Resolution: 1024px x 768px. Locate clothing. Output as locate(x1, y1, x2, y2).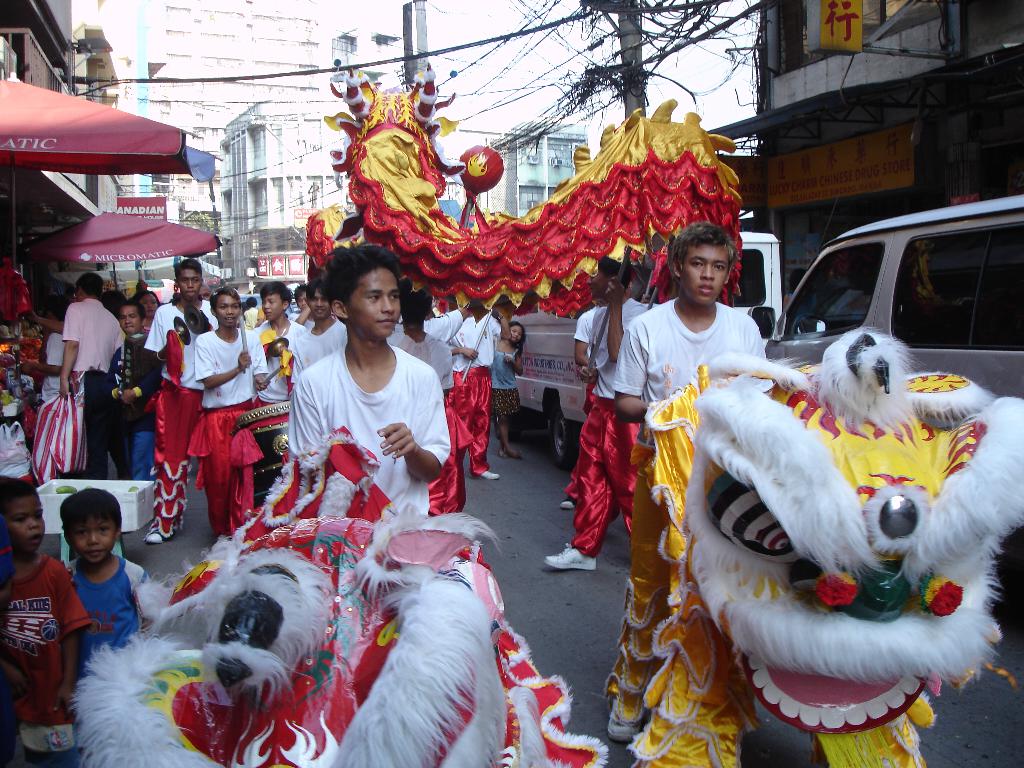
locate(450, 311, 500, 477).
